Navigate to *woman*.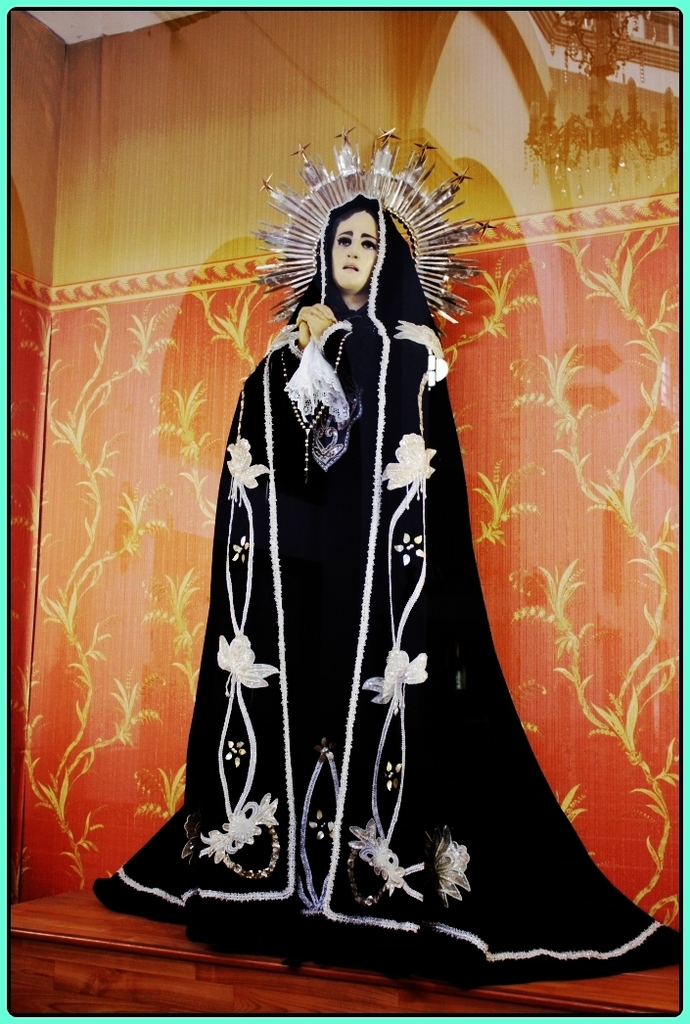
Navigation target: detection(192, 92, 528, 946).
